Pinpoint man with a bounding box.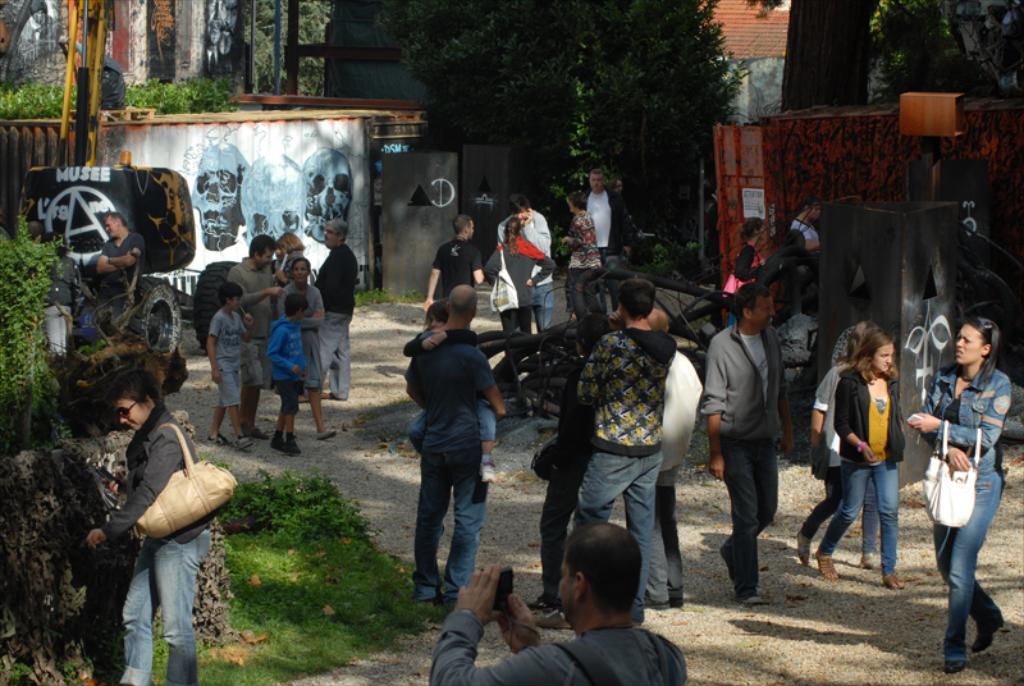
(698,276,801,605).
